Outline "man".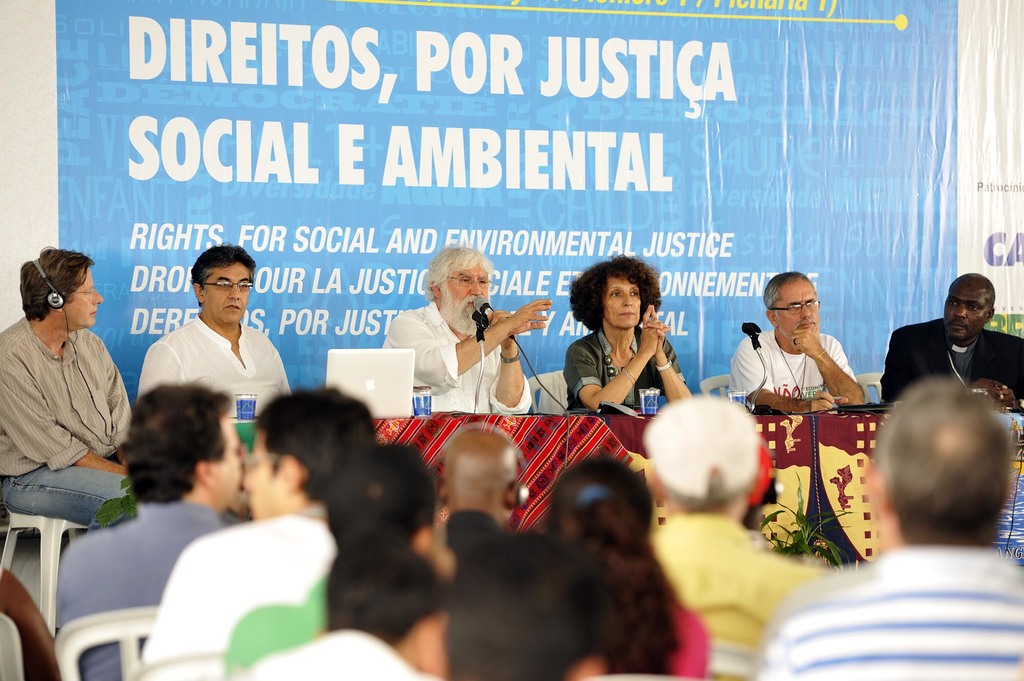
Outline: {"x1": 380, "y1": 252, "x2": 558, "y2": 414}.
